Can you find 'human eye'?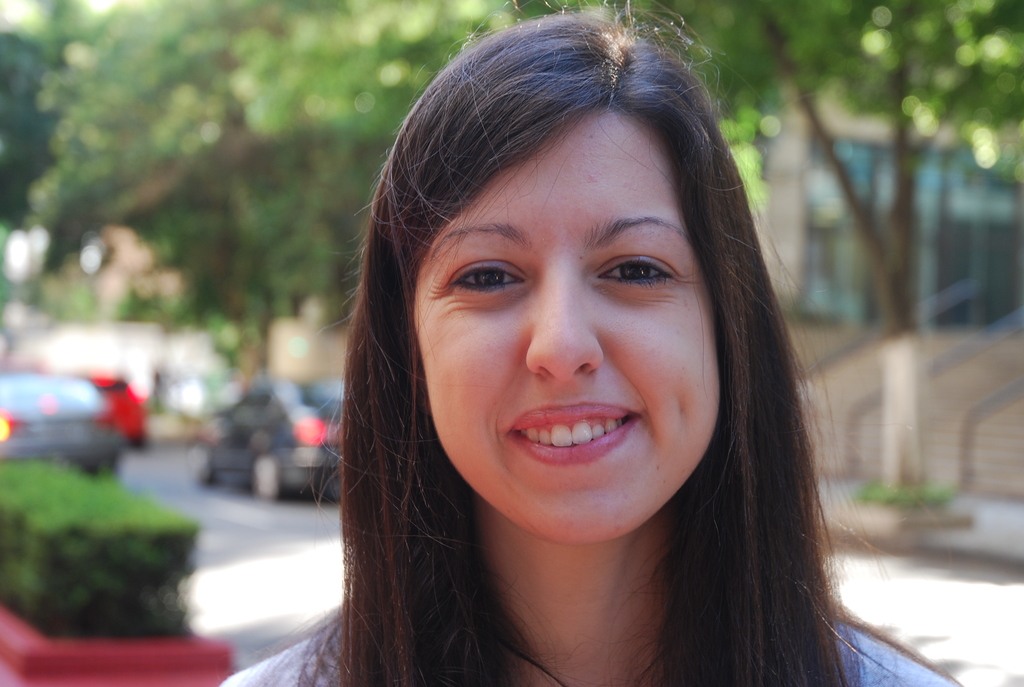
Yes, bounding box: 450,251,530,304.
